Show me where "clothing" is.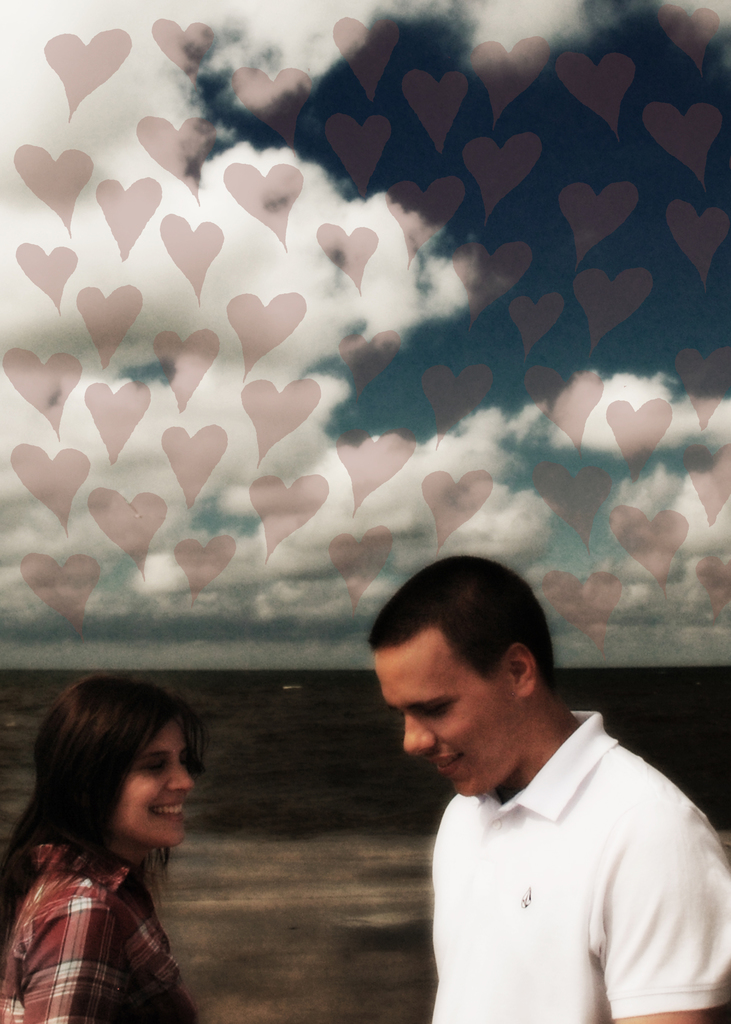
"clothing" is at bbox(0, 827, 209, 1021).
